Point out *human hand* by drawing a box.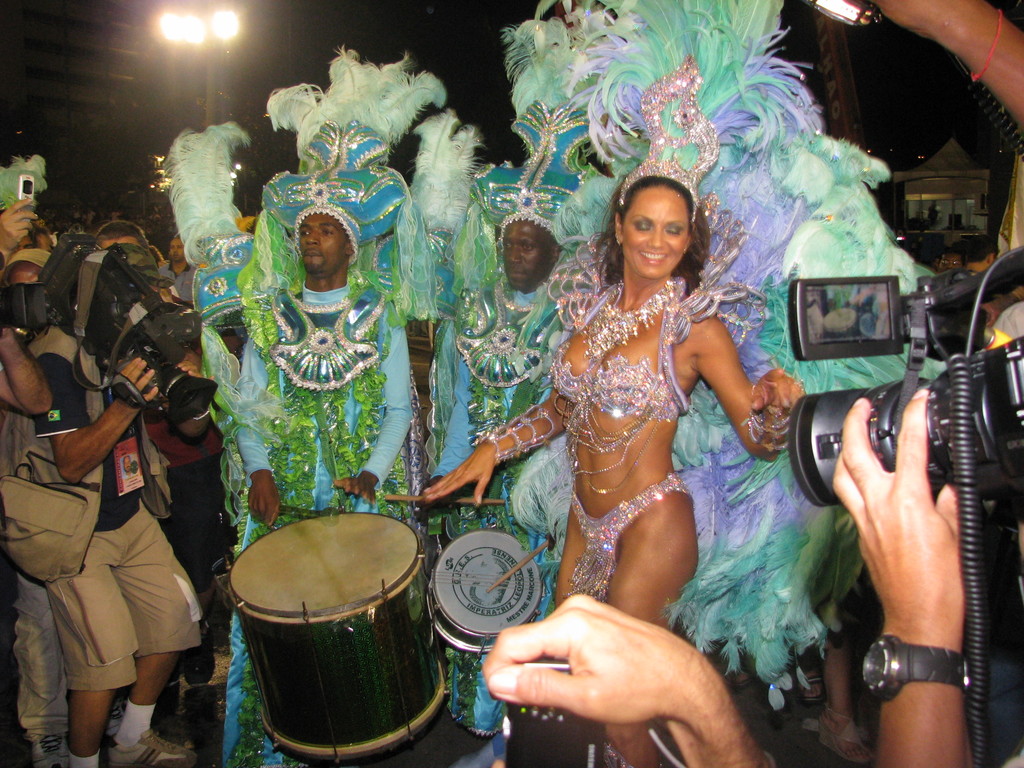
Rect(116, 355, 160, 400).
